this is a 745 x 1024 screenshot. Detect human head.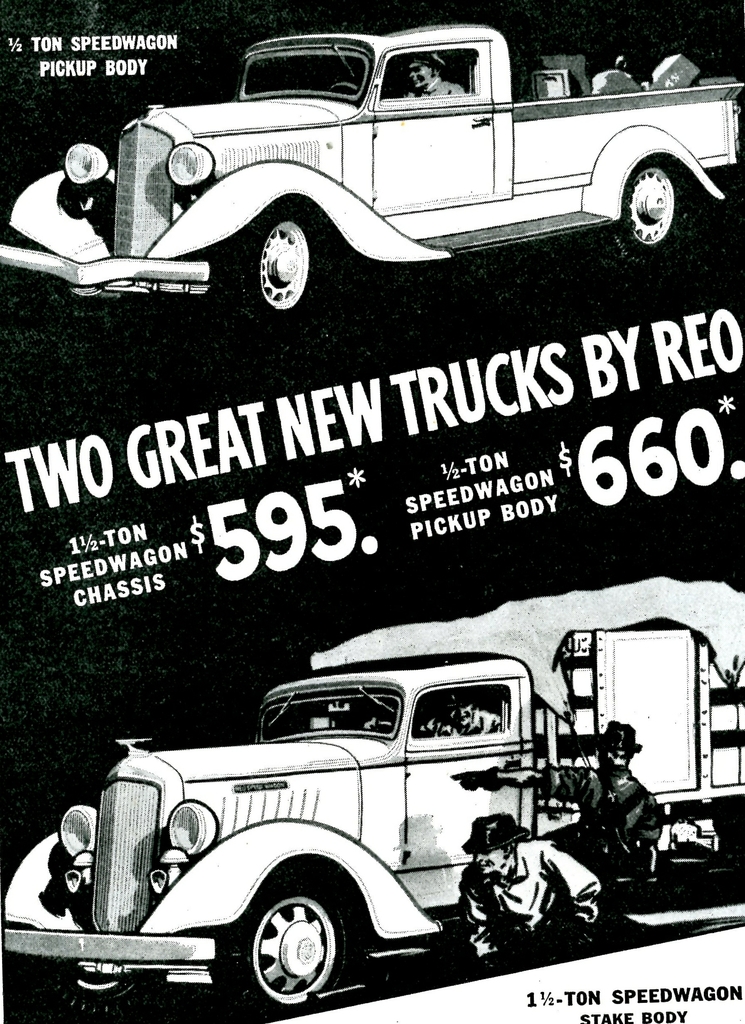
select_region(407, 55, 445, 88).
